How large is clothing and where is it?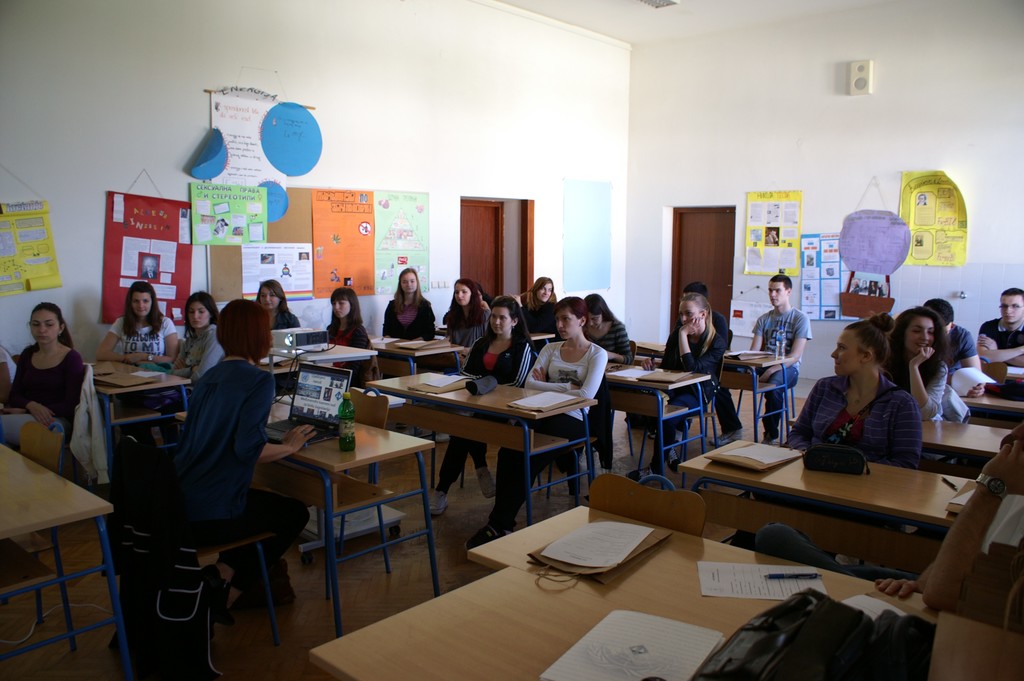
Bounding box: 319, 313, 388, 360.
